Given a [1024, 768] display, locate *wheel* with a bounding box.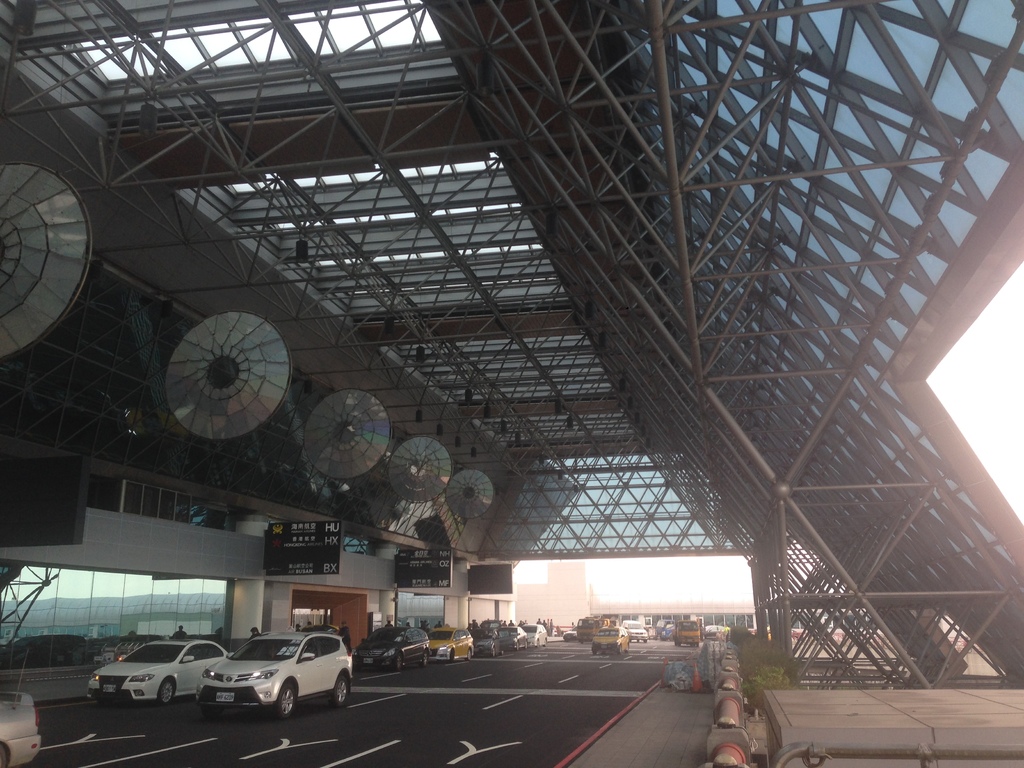
Located: 490:646:497:658.
